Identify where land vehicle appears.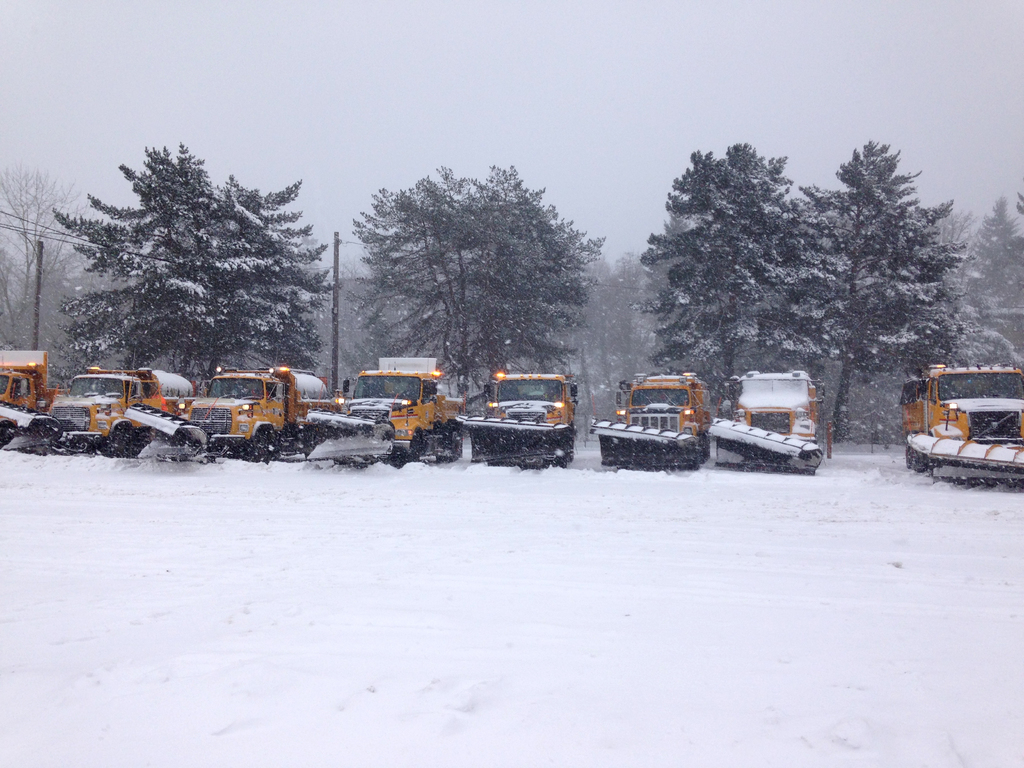
Appears at 0 355 70 408.
